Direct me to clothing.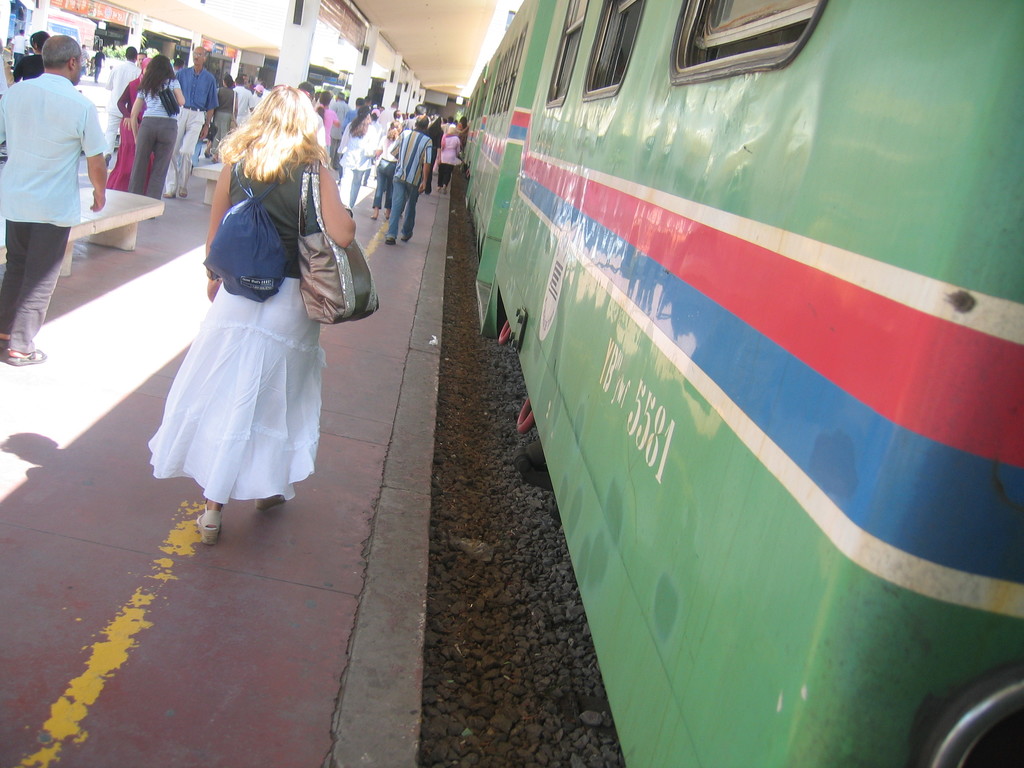
Direction: (213,84,234,136).
